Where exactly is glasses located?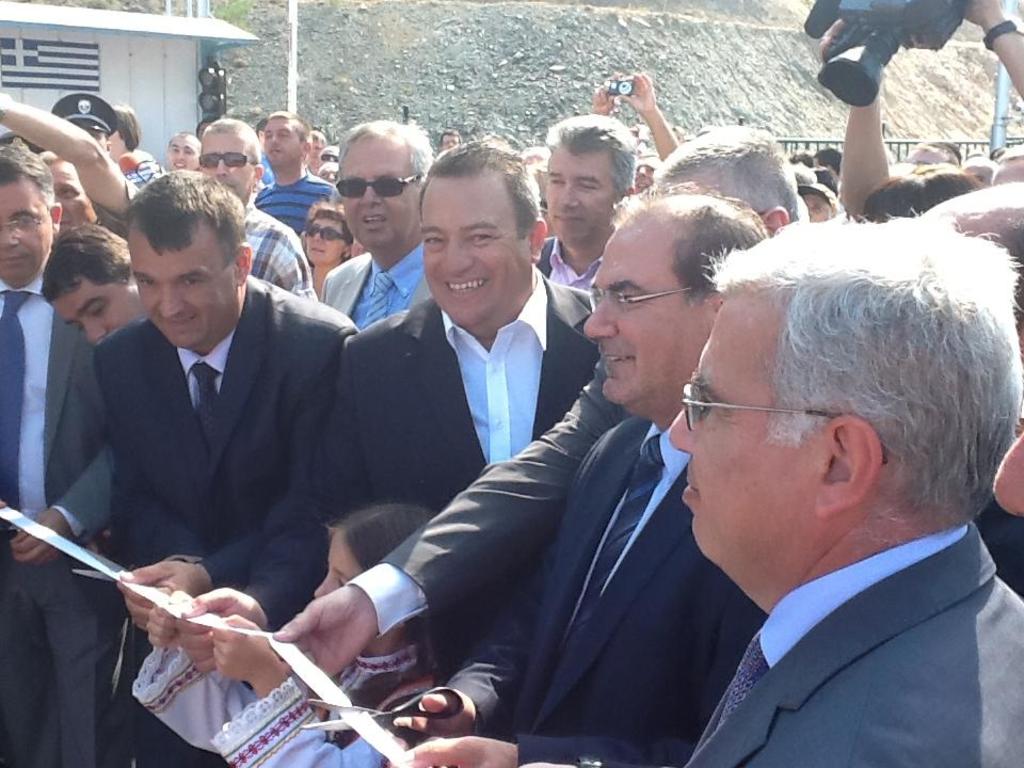
Its bounding box is box=[588, 282, 702, 313].
